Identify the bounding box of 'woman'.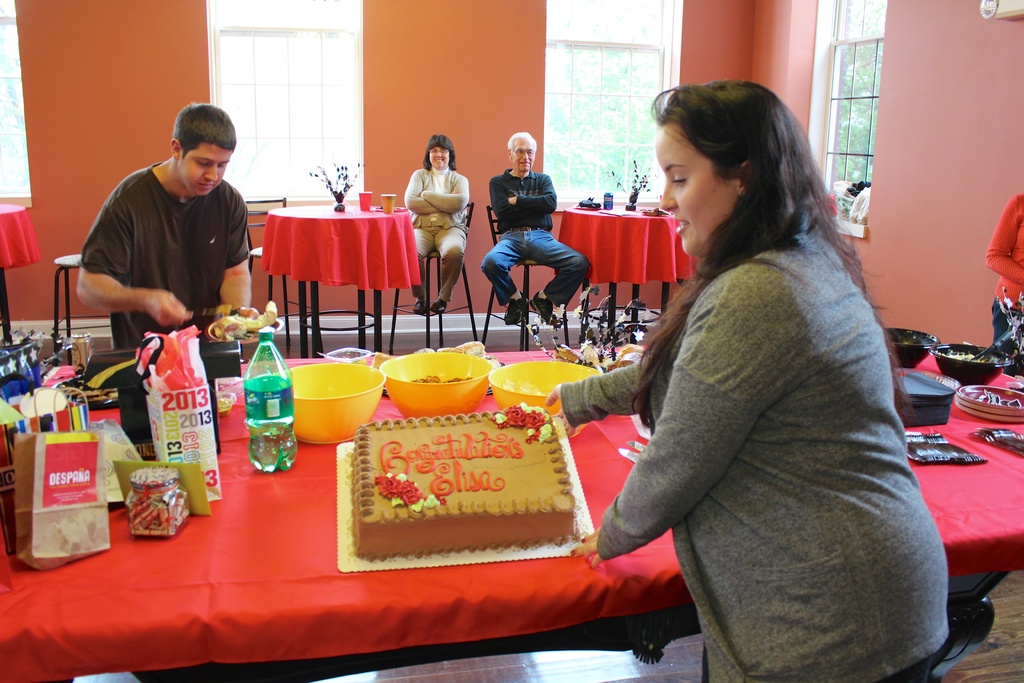
<region>582, 79, 920, 682</region>.
